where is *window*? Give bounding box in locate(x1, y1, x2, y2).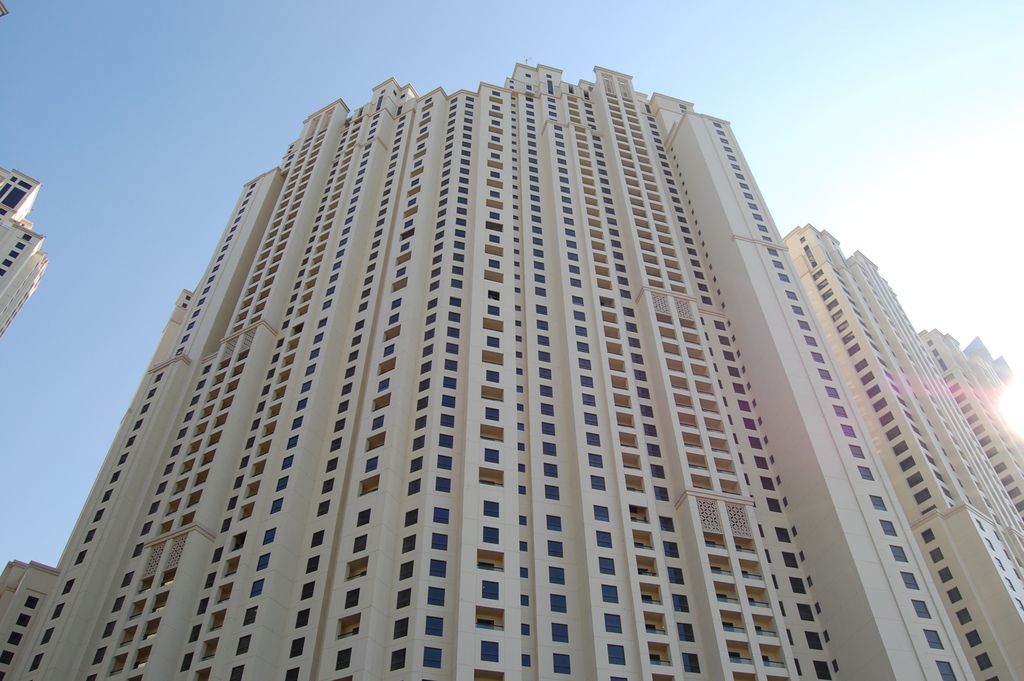
locate(424, 97, 435, 100).
